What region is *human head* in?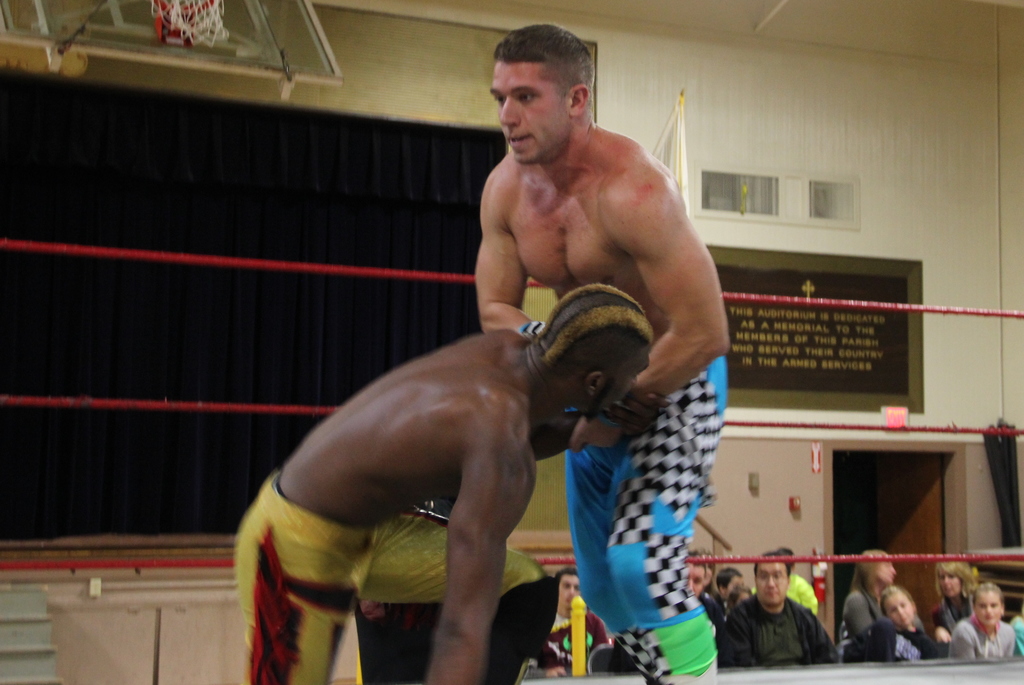
[left=683, top=553, right=705, bottom=600].
